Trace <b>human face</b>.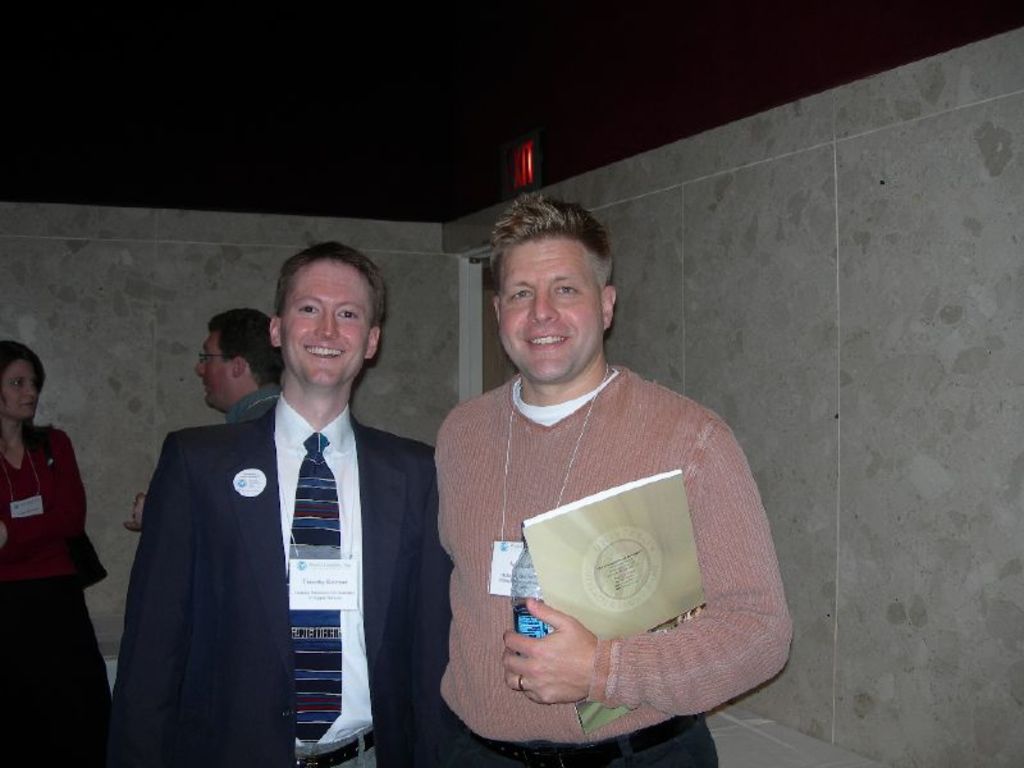
Traced to select_region(193, 326, 239, 410).
